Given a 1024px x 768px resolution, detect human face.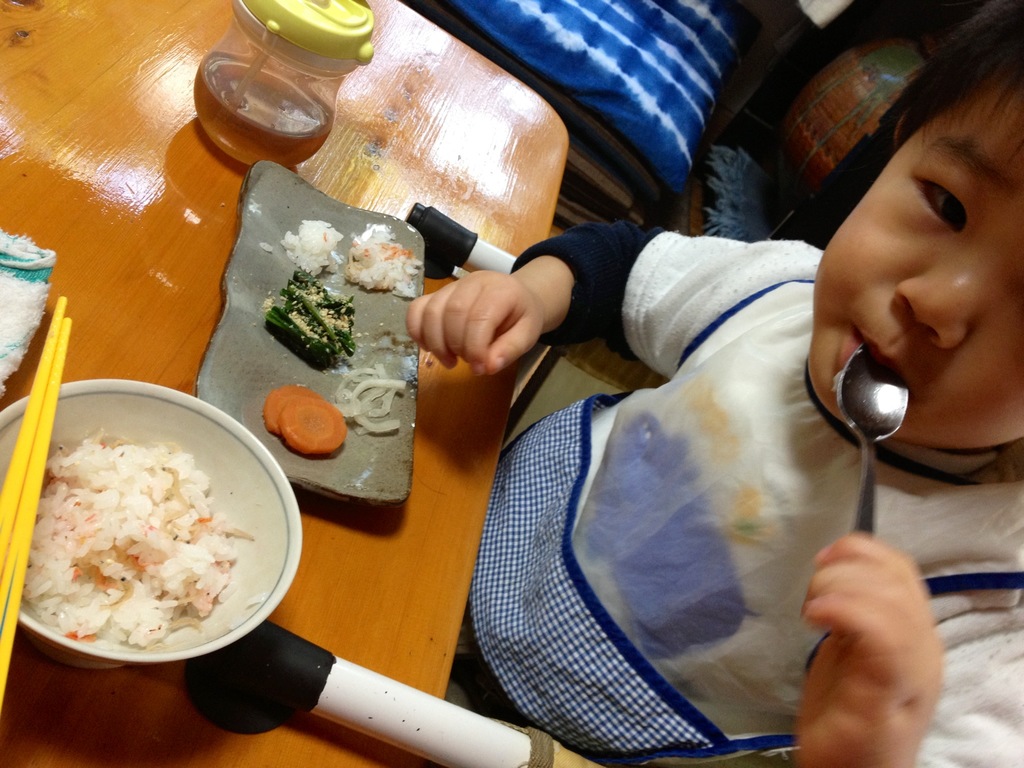
808, 83, 1023, 452.
